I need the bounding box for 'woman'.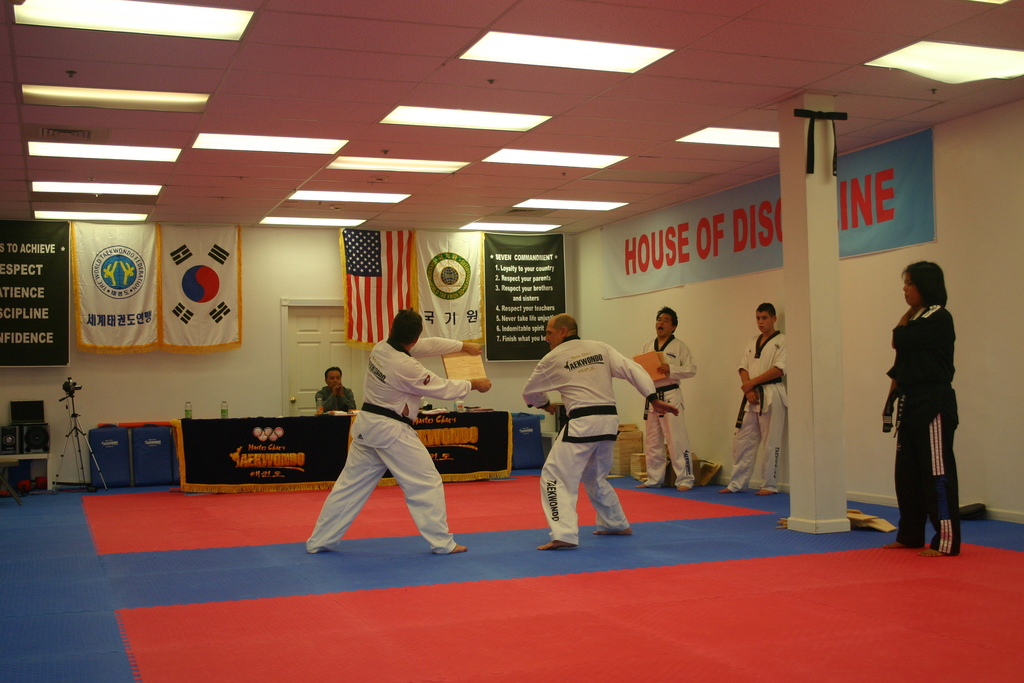
Here it is: 882, 260, 977, 550.
